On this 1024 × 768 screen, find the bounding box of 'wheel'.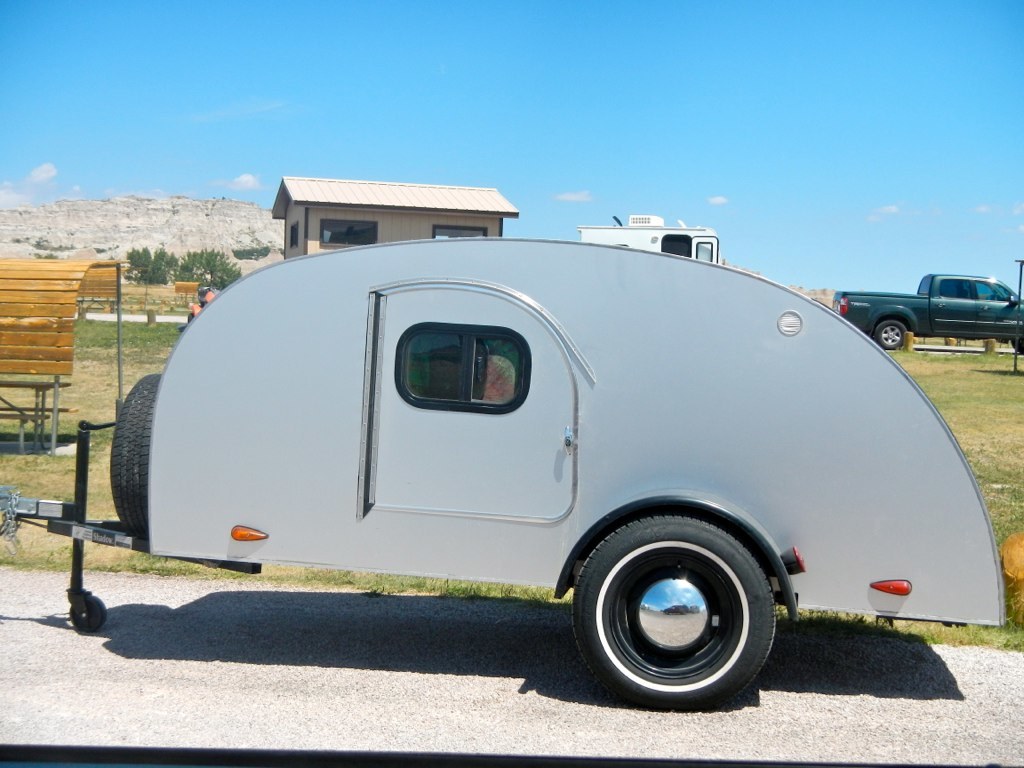
Bounding box: x1=109 y1=373 x2=169 y2=536.
